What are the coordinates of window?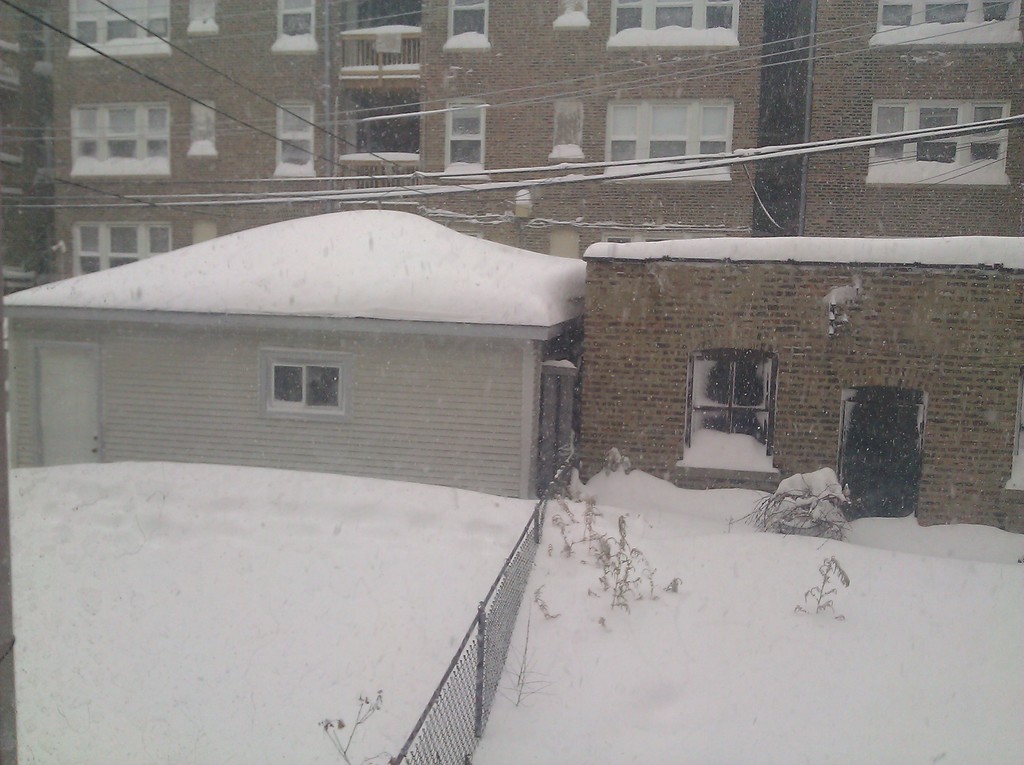
{"left": 610, "top": 0, "right": 739, "bottom": 42}.
